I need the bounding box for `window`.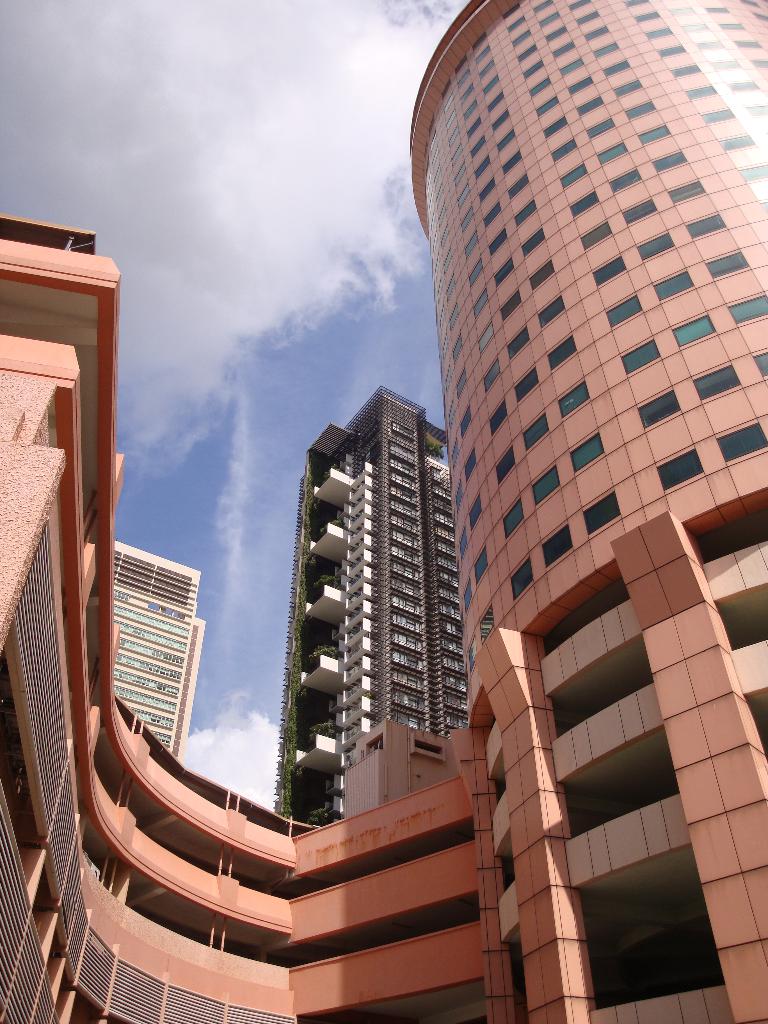
Here it is: <region>584, 490, 617, 534</region>.
